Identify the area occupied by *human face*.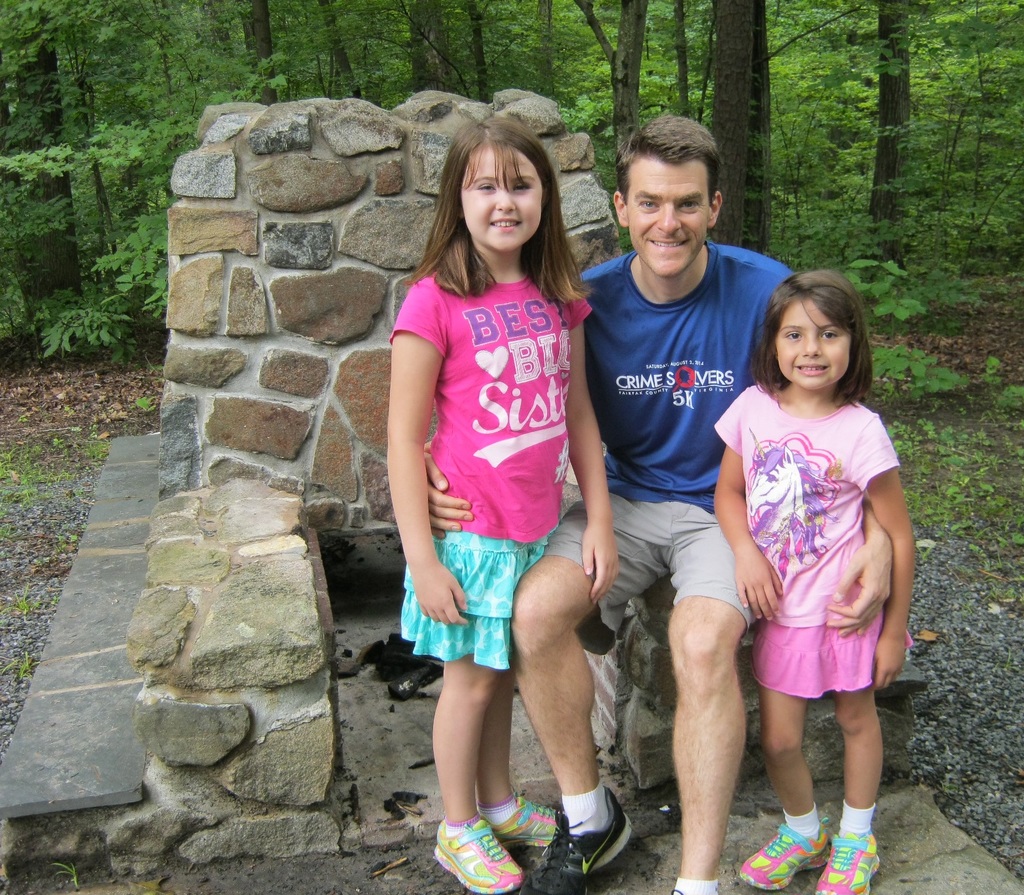
Area: (left=457, top=139, right=546, bottom=249).
